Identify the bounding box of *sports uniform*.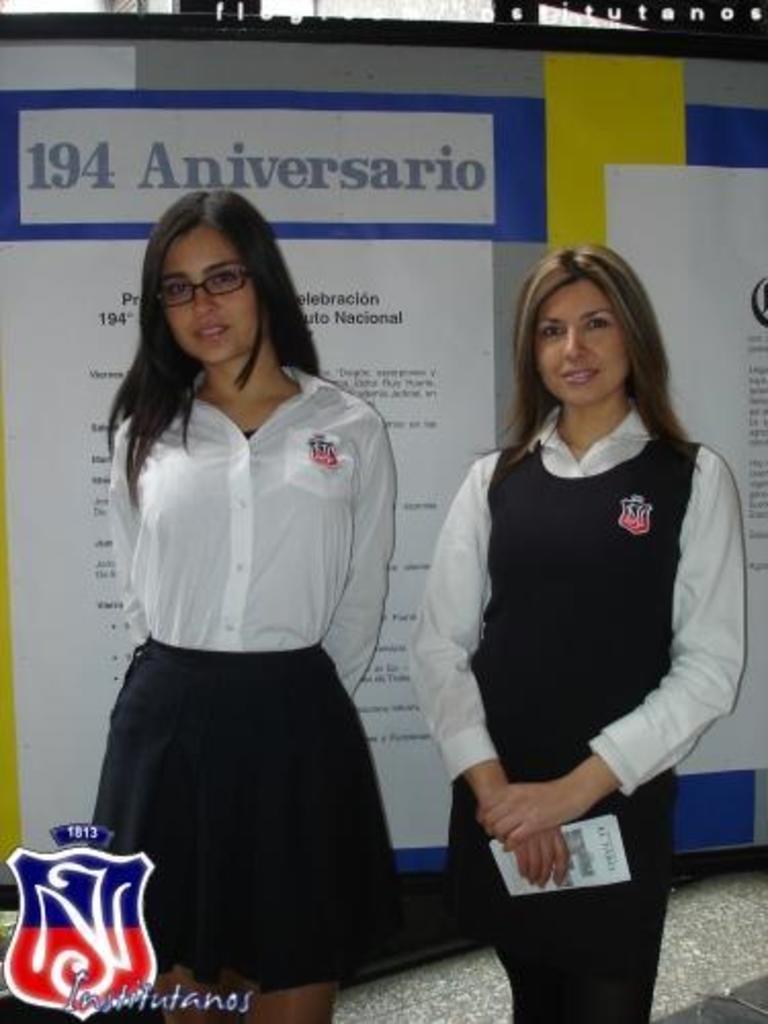
(109, 360, 389, 979).
